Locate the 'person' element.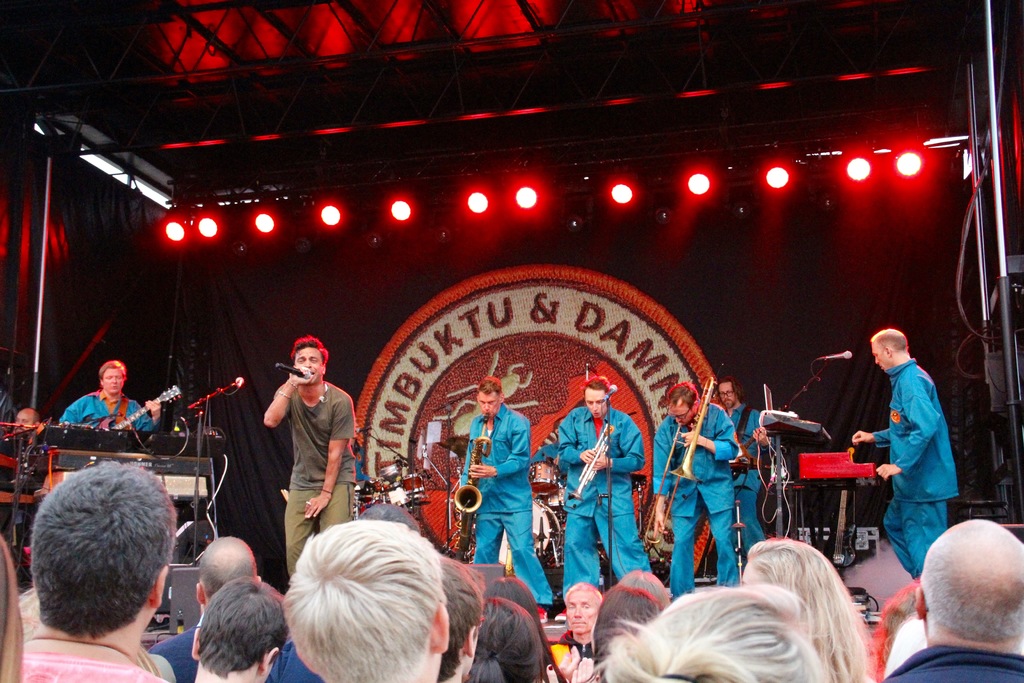
Element bbox: [470, 375, 561, 621].
